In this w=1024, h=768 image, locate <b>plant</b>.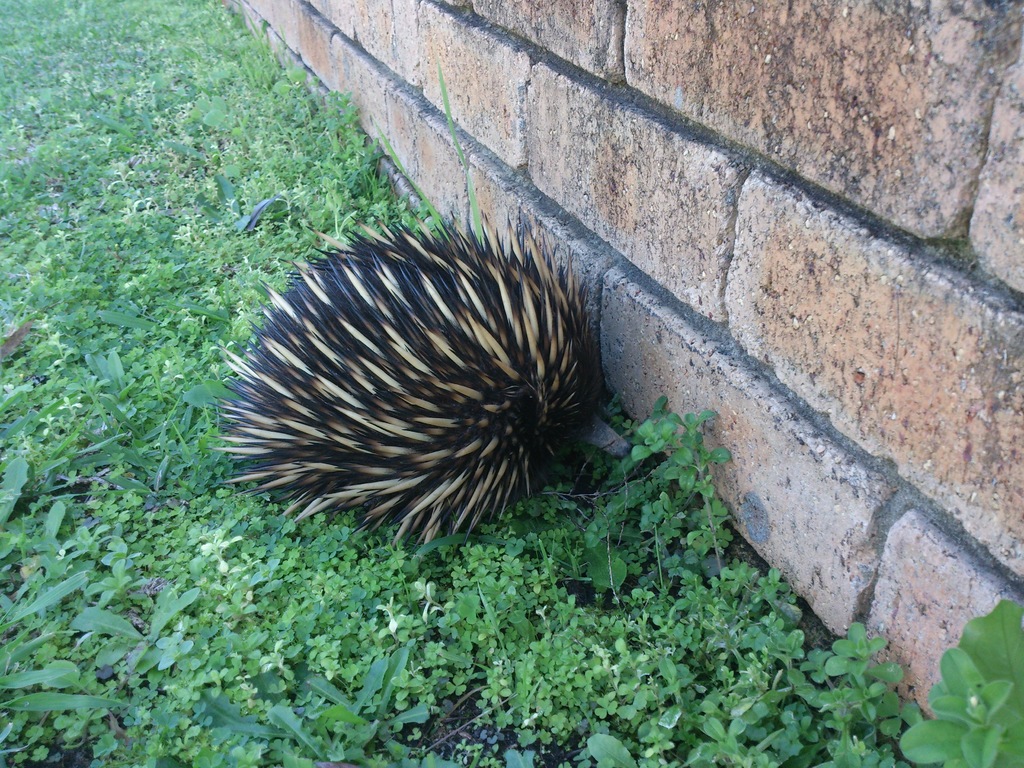
Bounding box: bbox=[675, 400, 739, 586].
